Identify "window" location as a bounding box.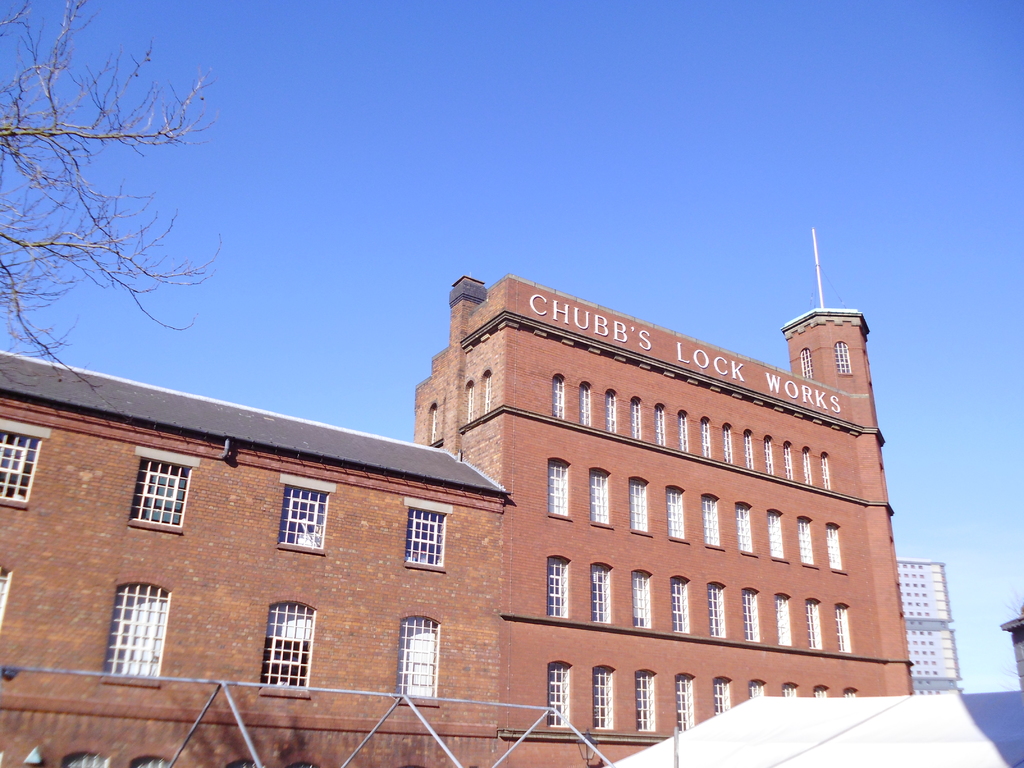
l=781, t=442, r=794, b=479.
